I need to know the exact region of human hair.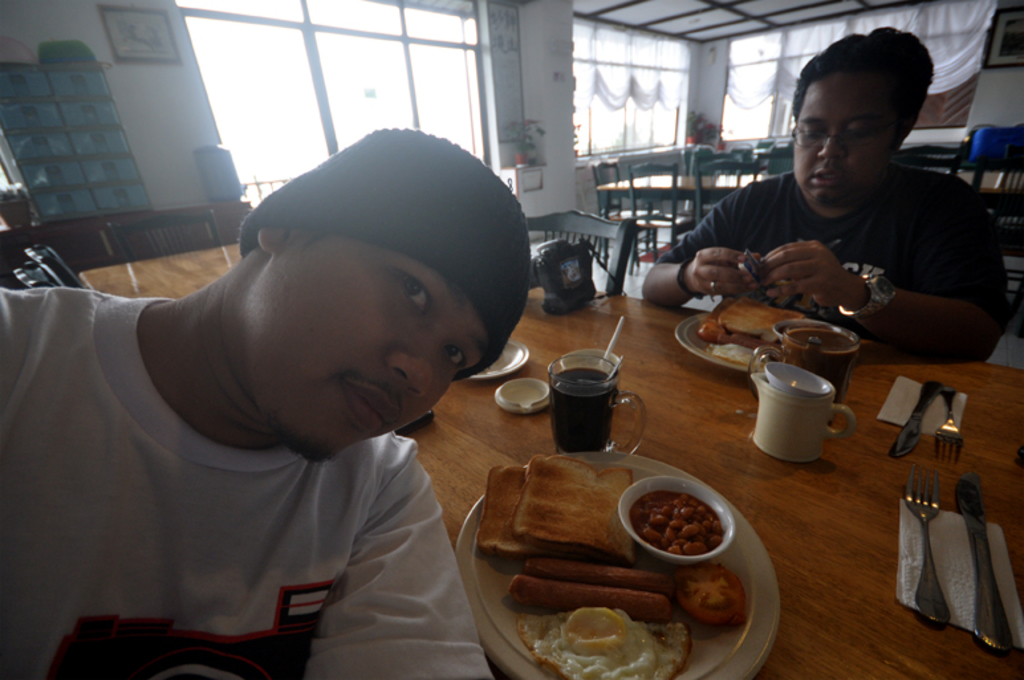
Region: rect(796, 34, 938, 174).
